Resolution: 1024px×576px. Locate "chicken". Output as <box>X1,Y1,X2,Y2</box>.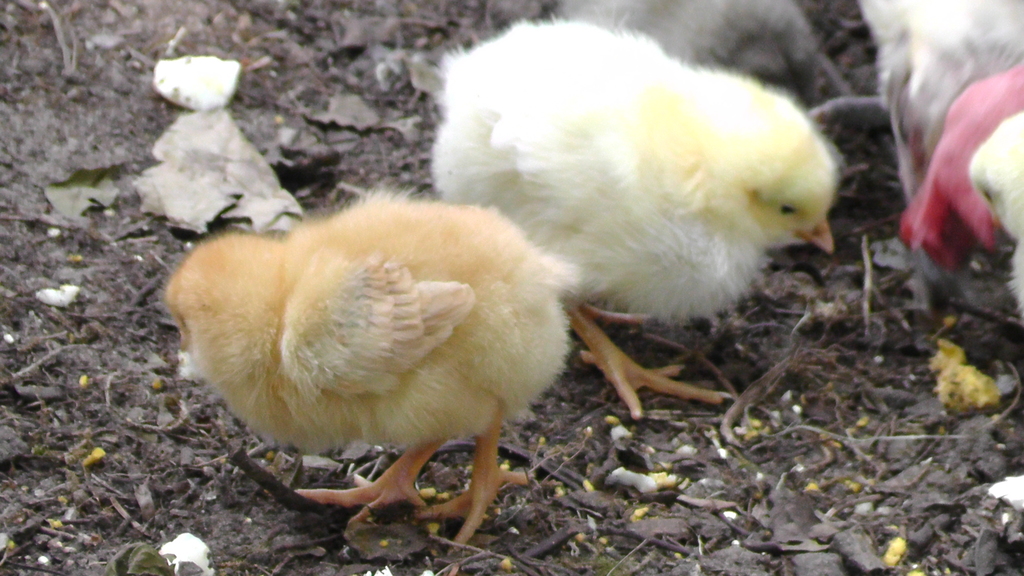
<box>167,177,575,556</box>.
